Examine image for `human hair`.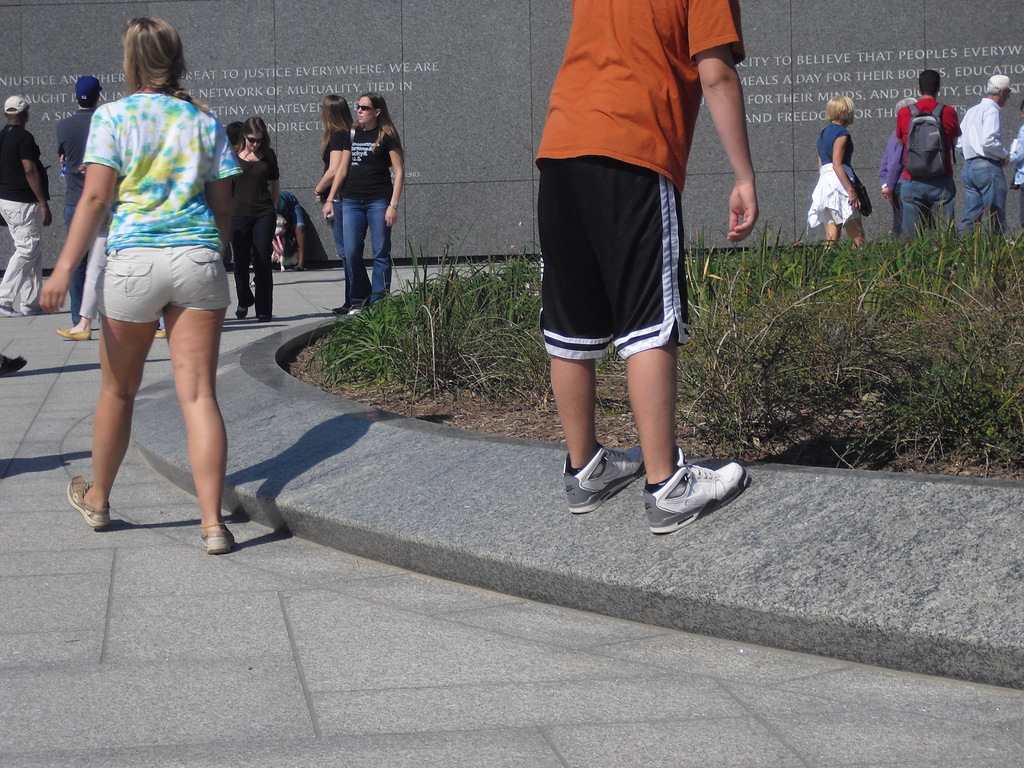
Examination result: (left=919, top=68, right=940, bottom=97).
